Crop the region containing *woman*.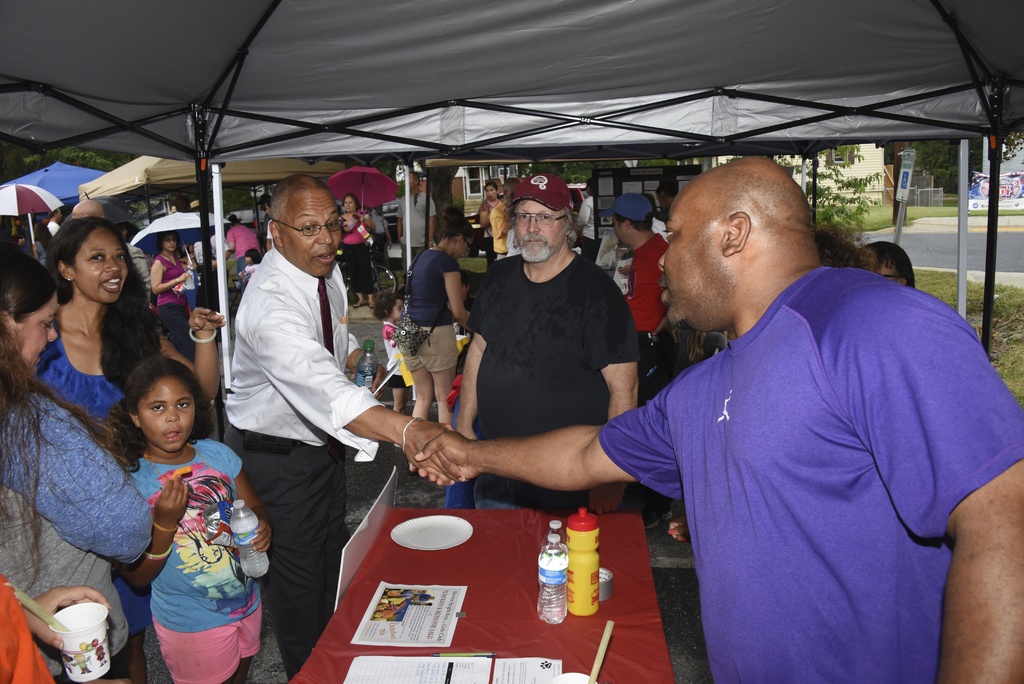
Crop region: [570,178,600,263].
